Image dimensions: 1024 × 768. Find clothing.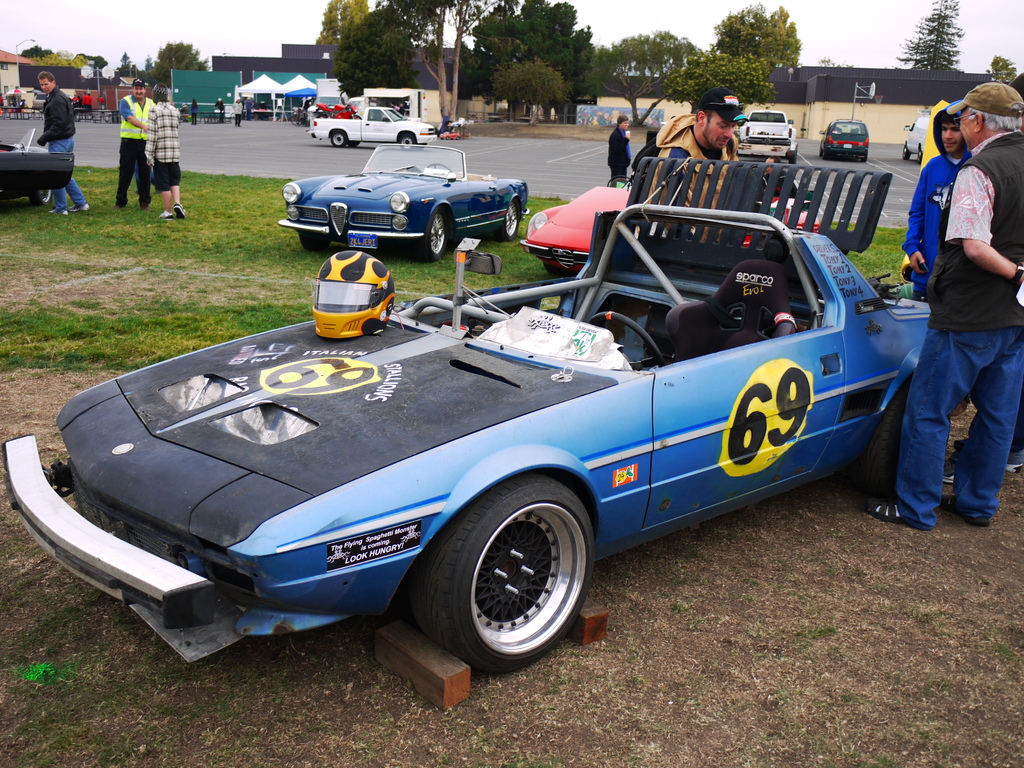
BBox(898, 107, 962, 301).
